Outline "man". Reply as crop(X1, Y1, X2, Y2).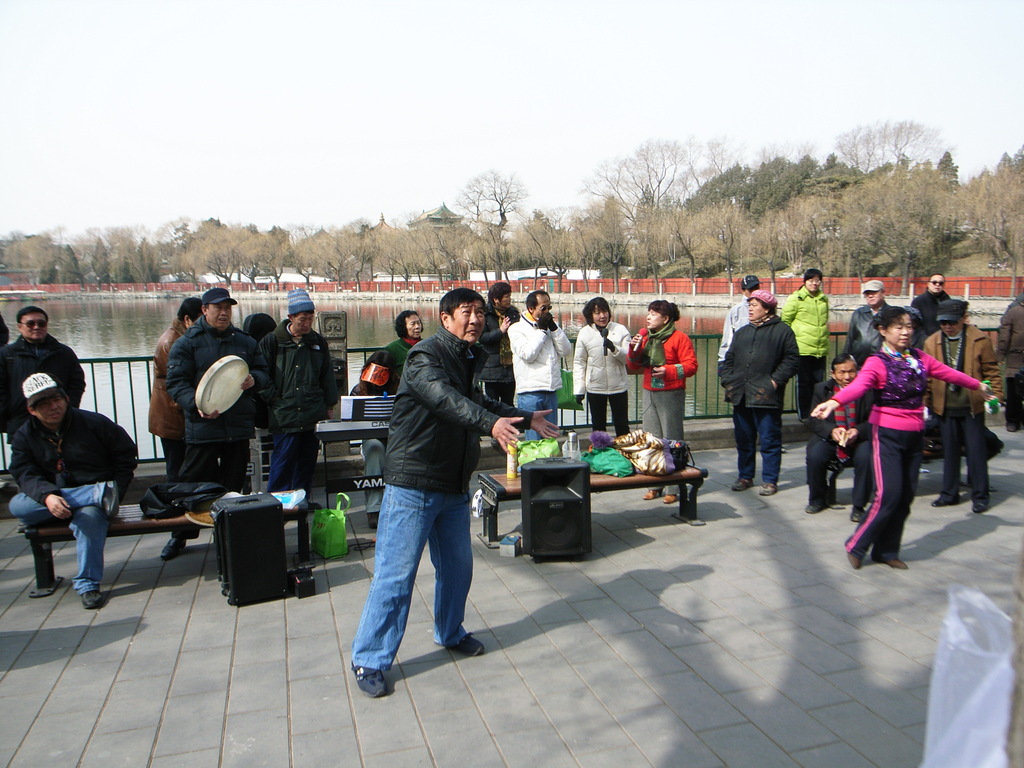
crop(995, 291, 1023, 431).
